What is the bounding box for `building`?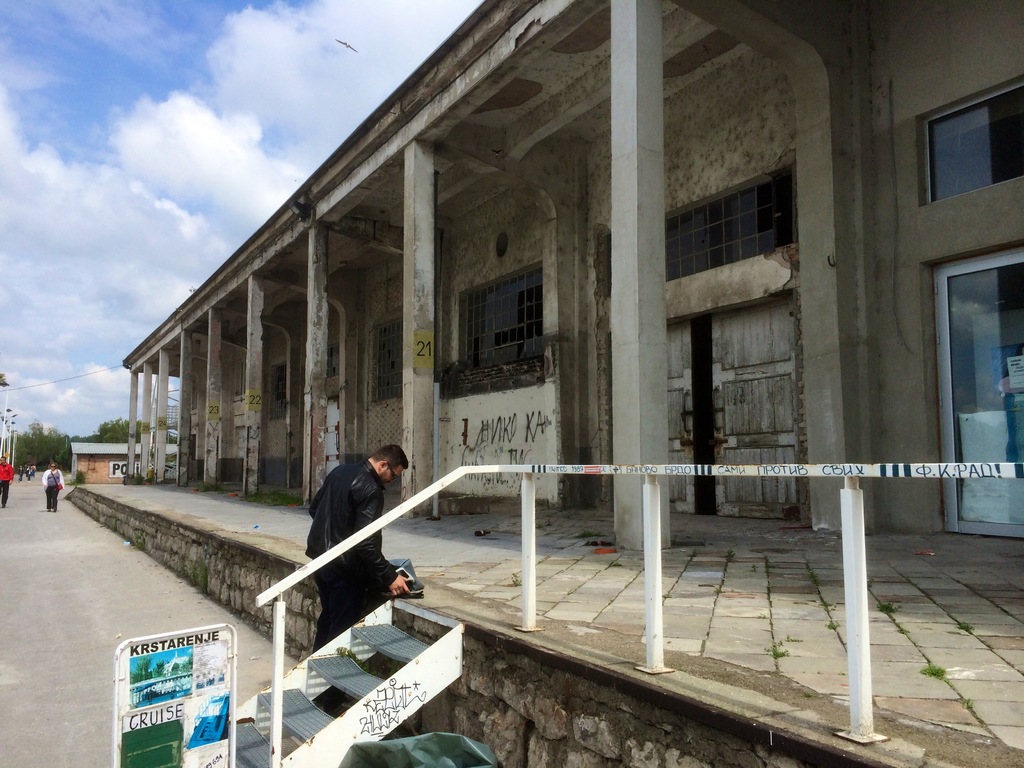
box(67, 1, 1023, 767).
